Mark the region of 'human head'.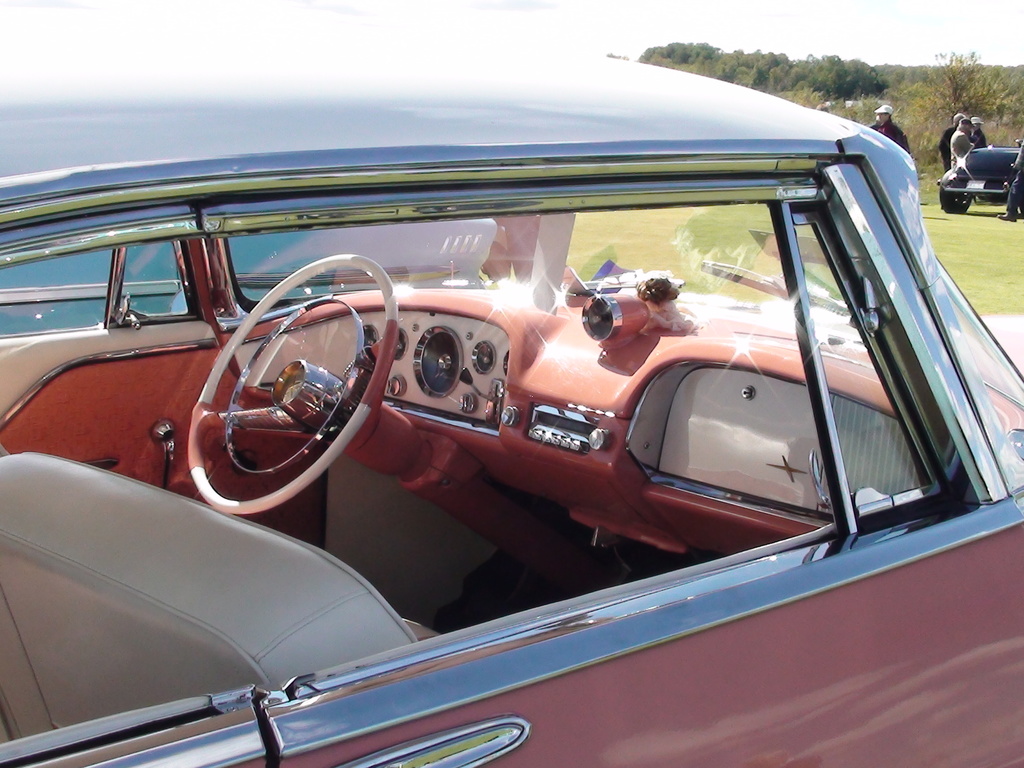
Region: [left=970, top=116, right=984, bottom=125].
